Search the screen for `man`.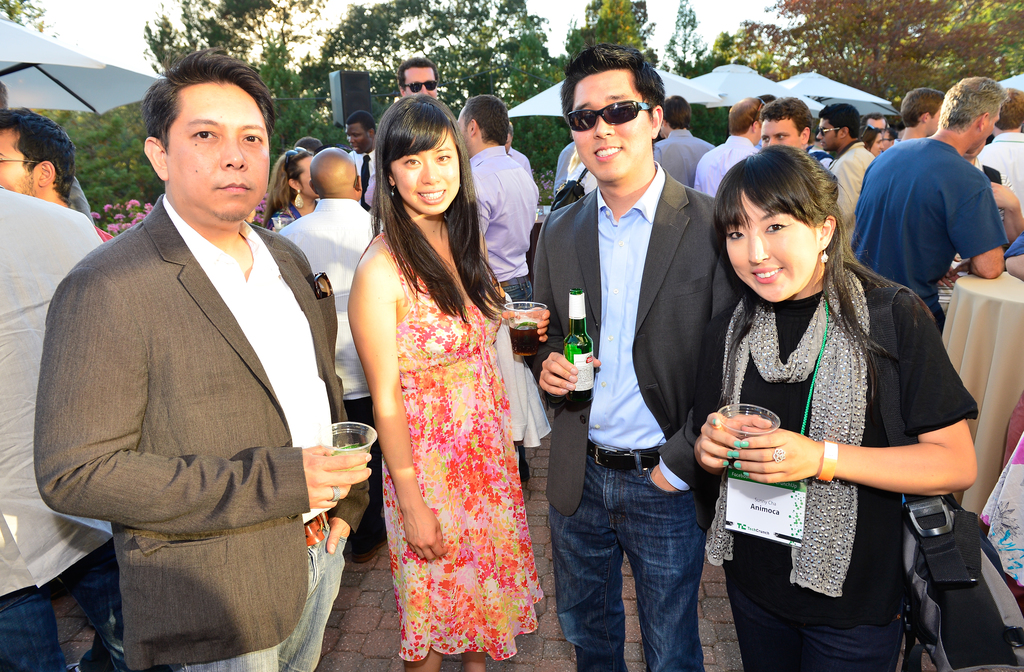
Found at crop(813, 103, 877, 241).
